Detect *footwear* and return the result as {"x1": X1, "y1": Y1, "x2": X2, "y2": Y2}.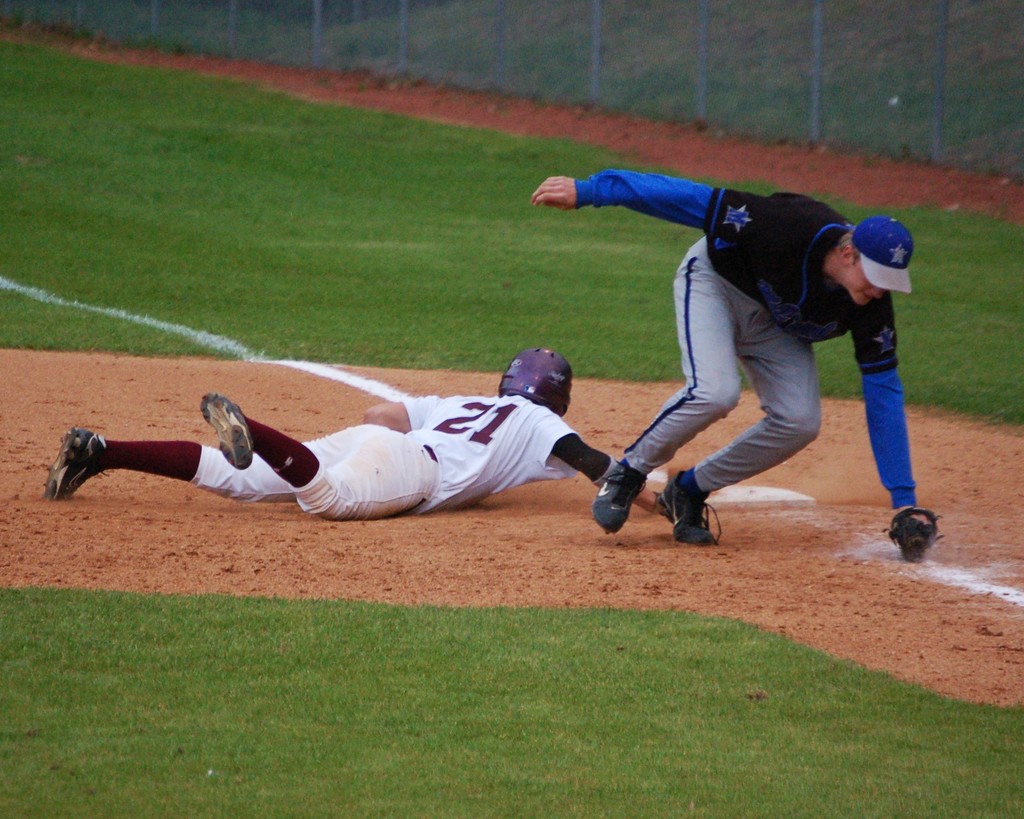
{"x1": 45, "y1": 423, "x2": 107, "y2": 501}.
